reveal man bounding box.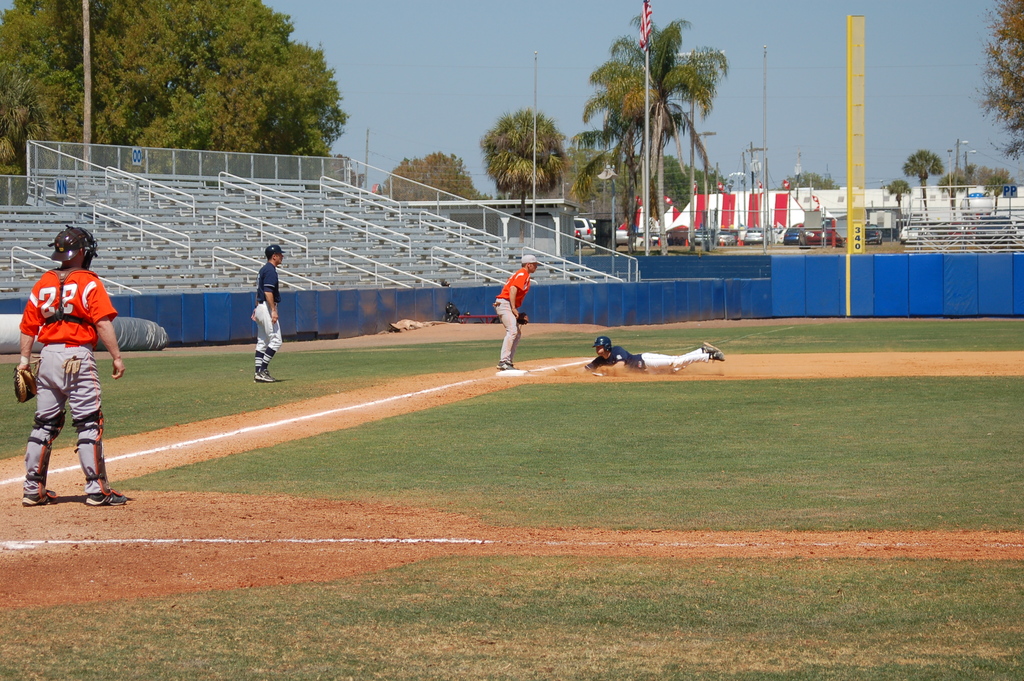
Revealed: BBox(250, 245, 285, 382).
